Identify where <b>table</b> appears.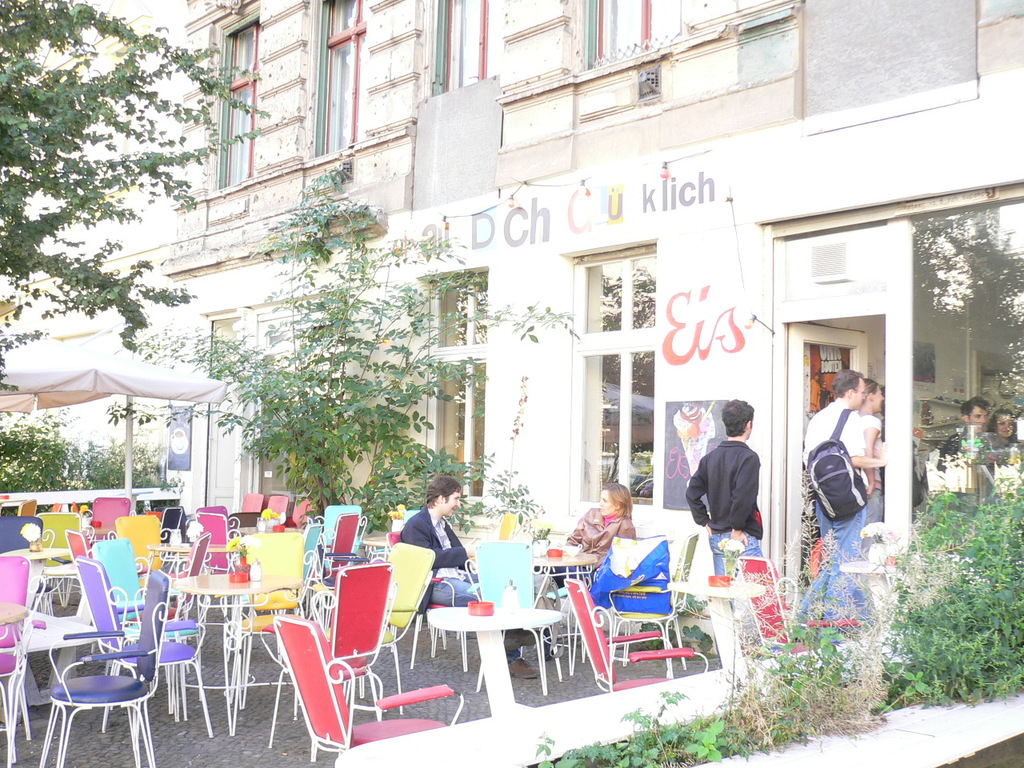
Appears at crop(4, 546, 72, 596).
